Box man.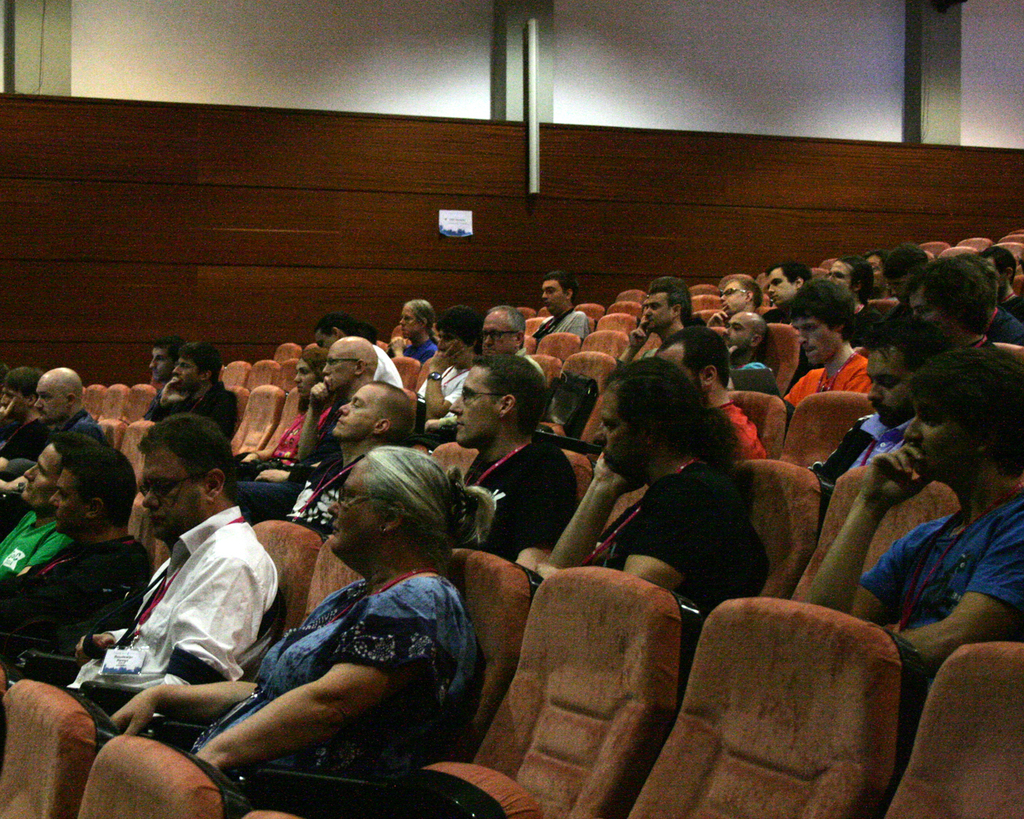
[517,356,771,652].
